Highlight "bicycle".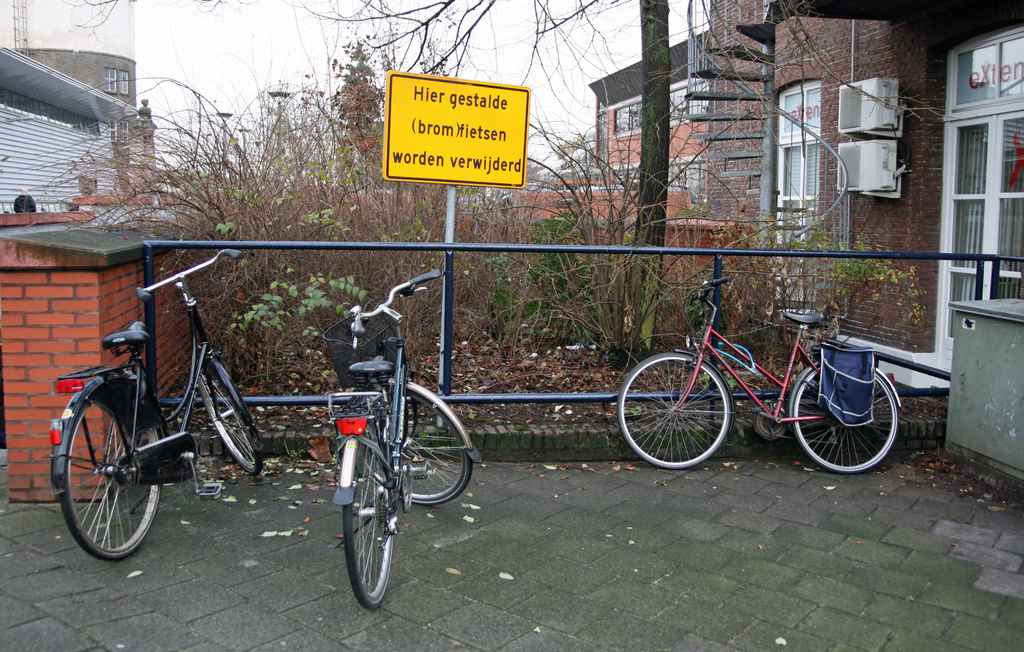
Highlighted region: bbox(620, 278, 899, 474).
